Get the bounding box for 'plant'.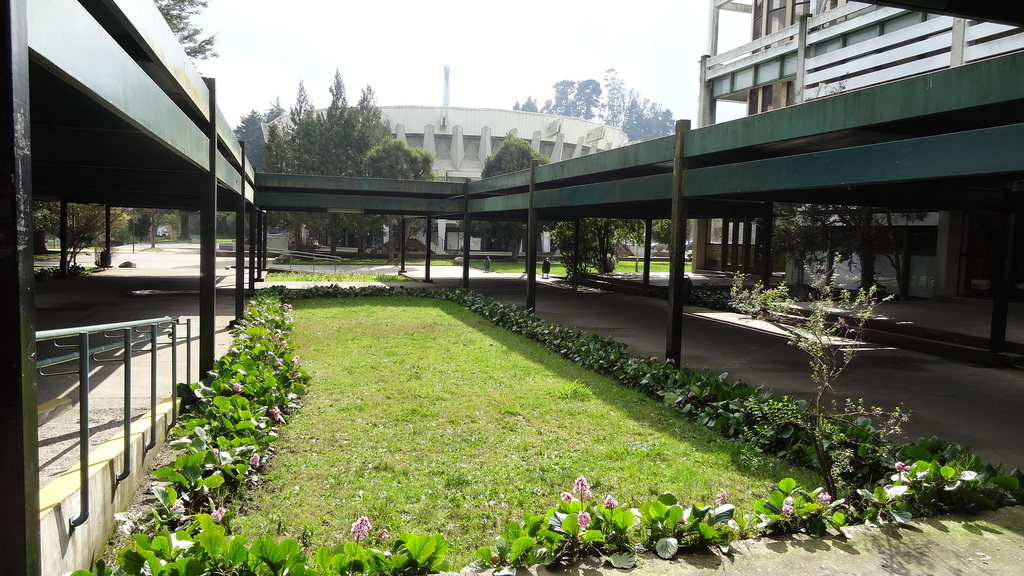
<bbox>741, 469, 849, 534</bbox>.
